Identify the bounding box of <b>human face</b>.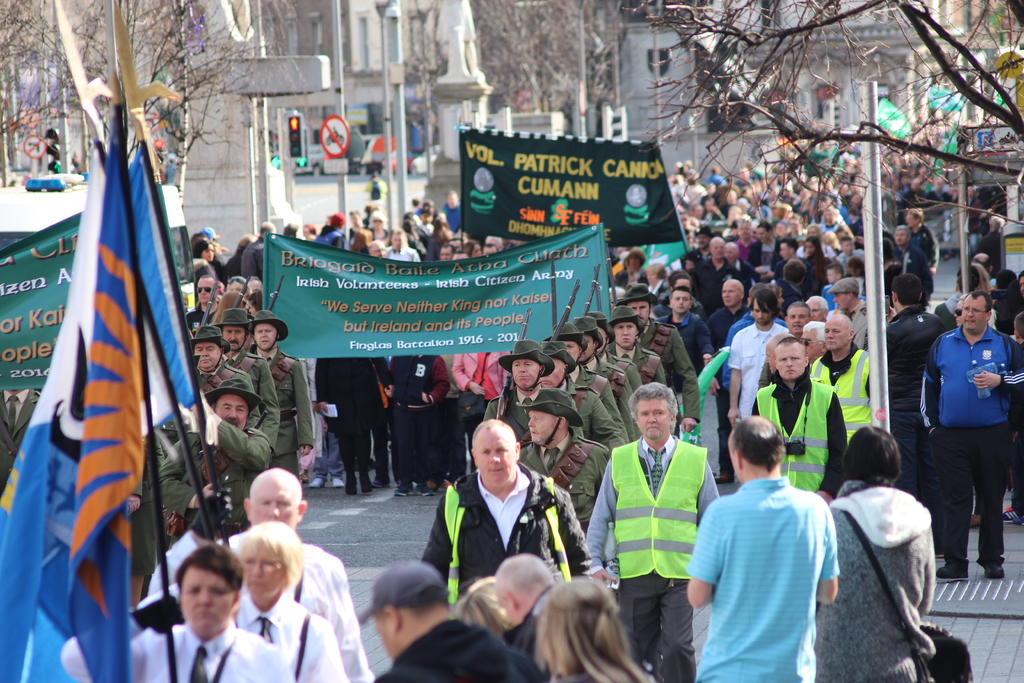
x1=378 y1=605 x2=414 y2=655.
